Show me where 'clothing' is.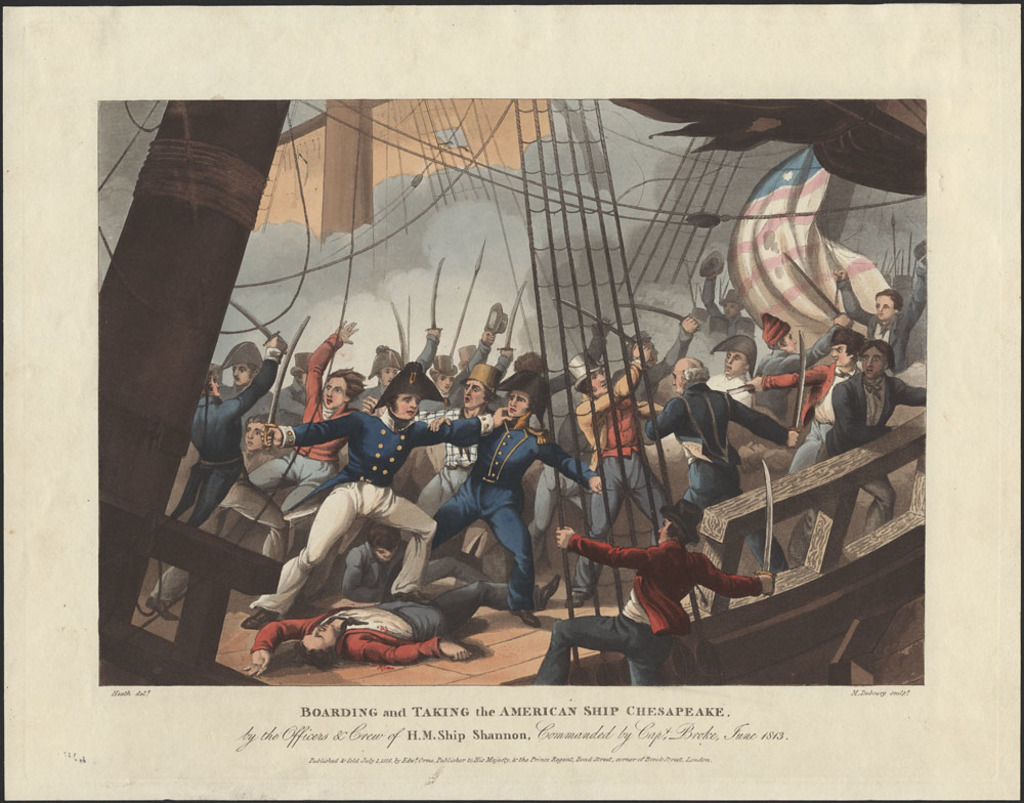
'clothing' is at (429, 400, 595, 609).
